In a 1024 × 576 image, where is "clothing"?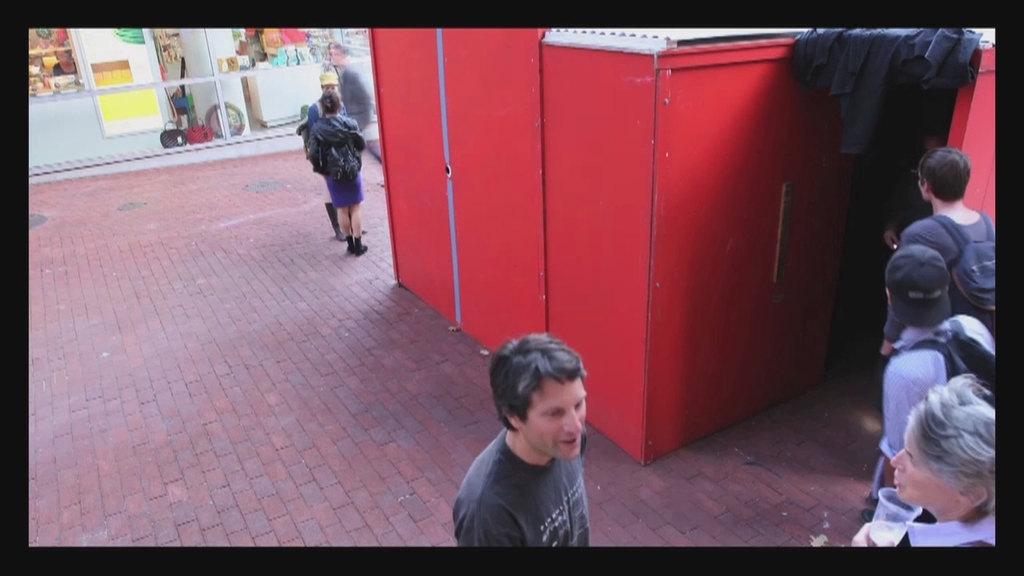
bbox=(444, 392, 618, 546).
